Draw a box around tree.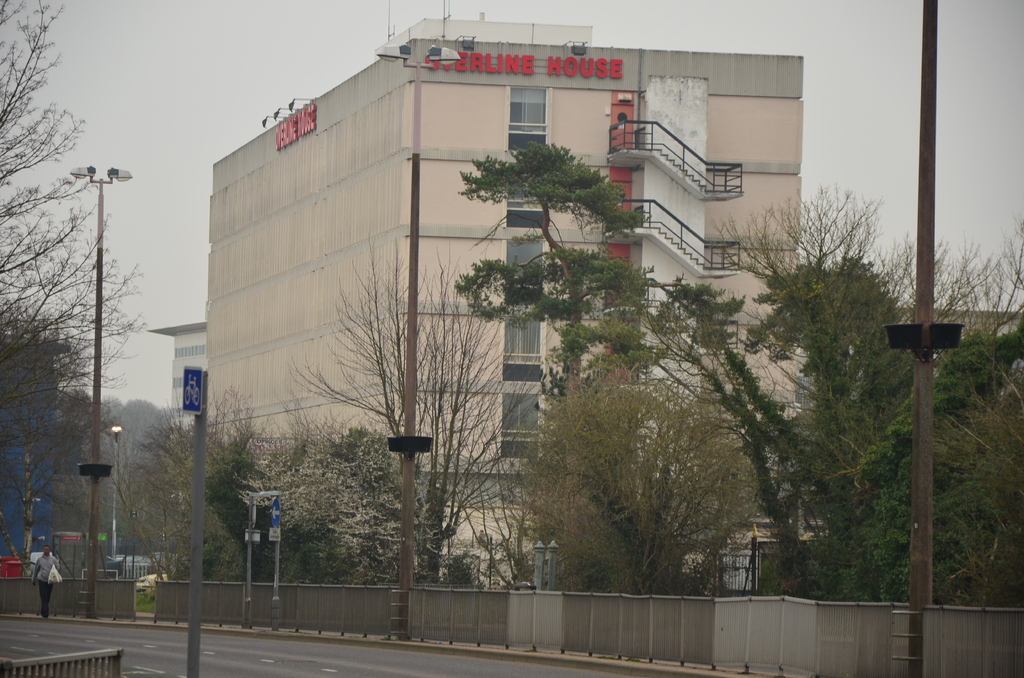
pyautogui.locateOnScreen(522, 346, 767, 607).
